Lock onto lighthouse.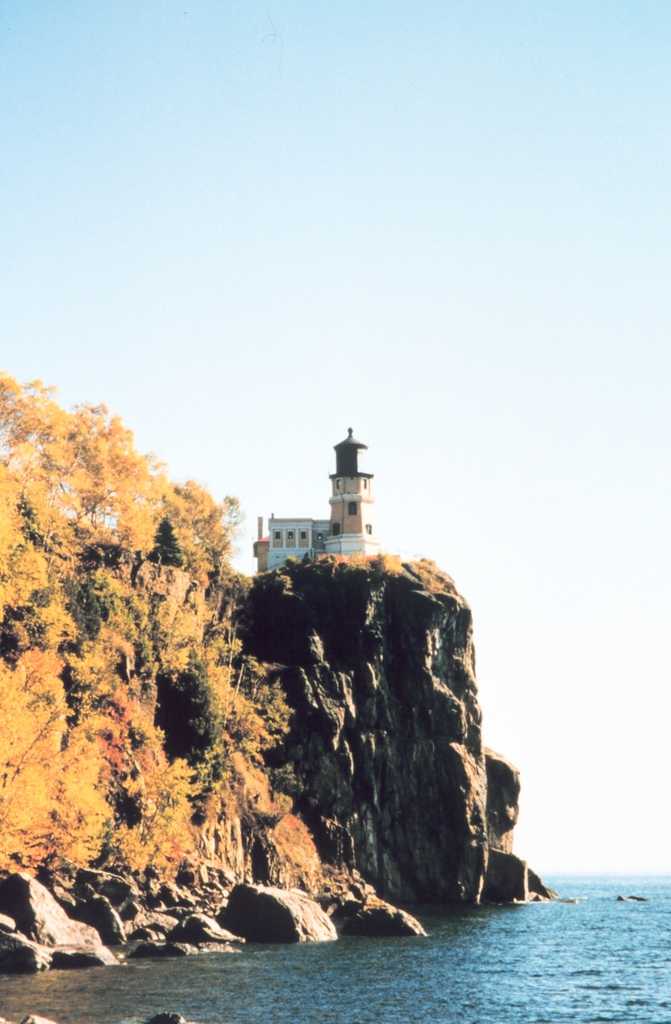
Locked: 324/426/380/555.
